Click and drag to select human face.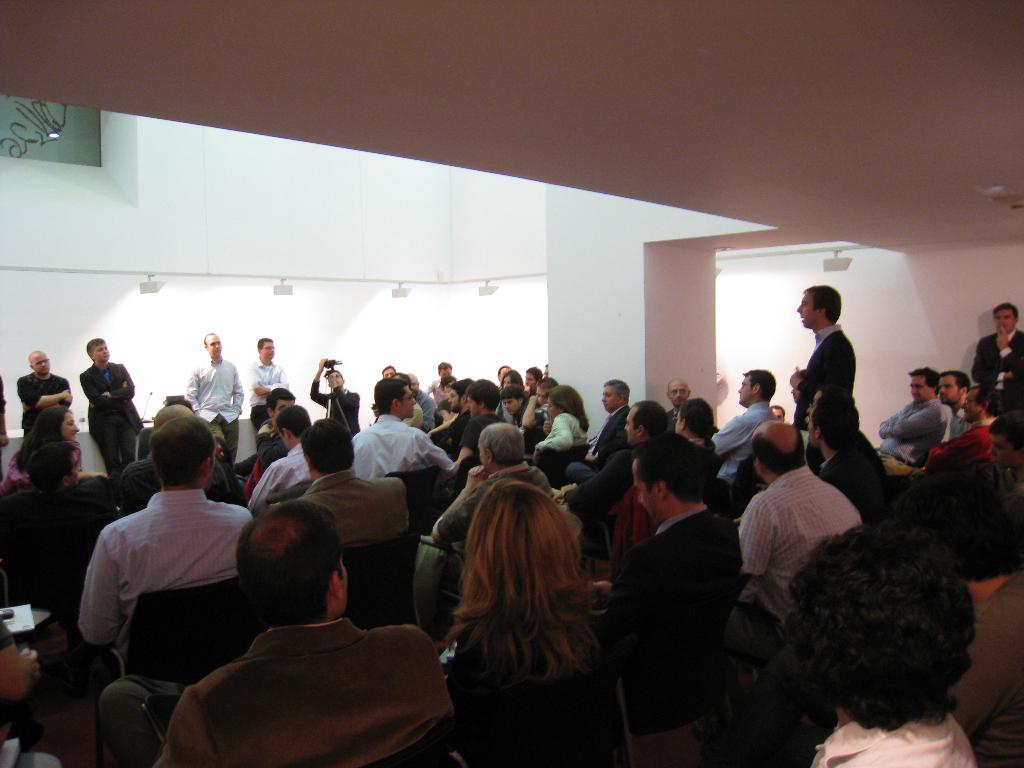
Selection: rect(963, 392, 984, 420).
